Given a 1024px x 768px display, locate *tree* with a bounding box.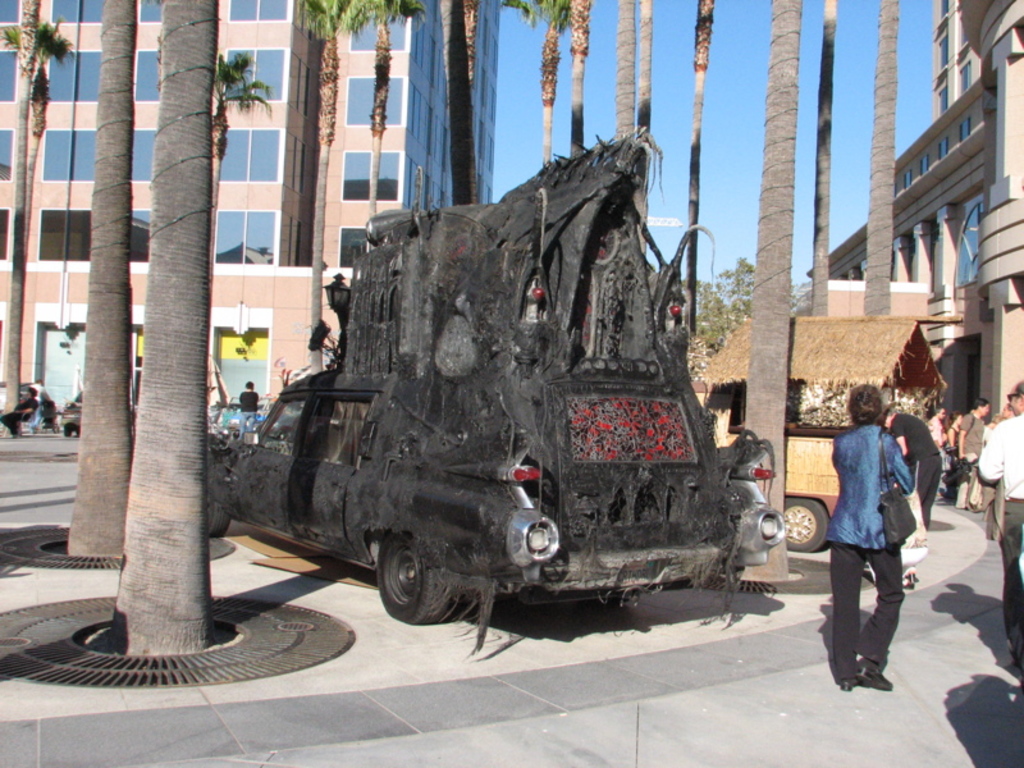
Located: Rect(63, 0, 137, 556).
